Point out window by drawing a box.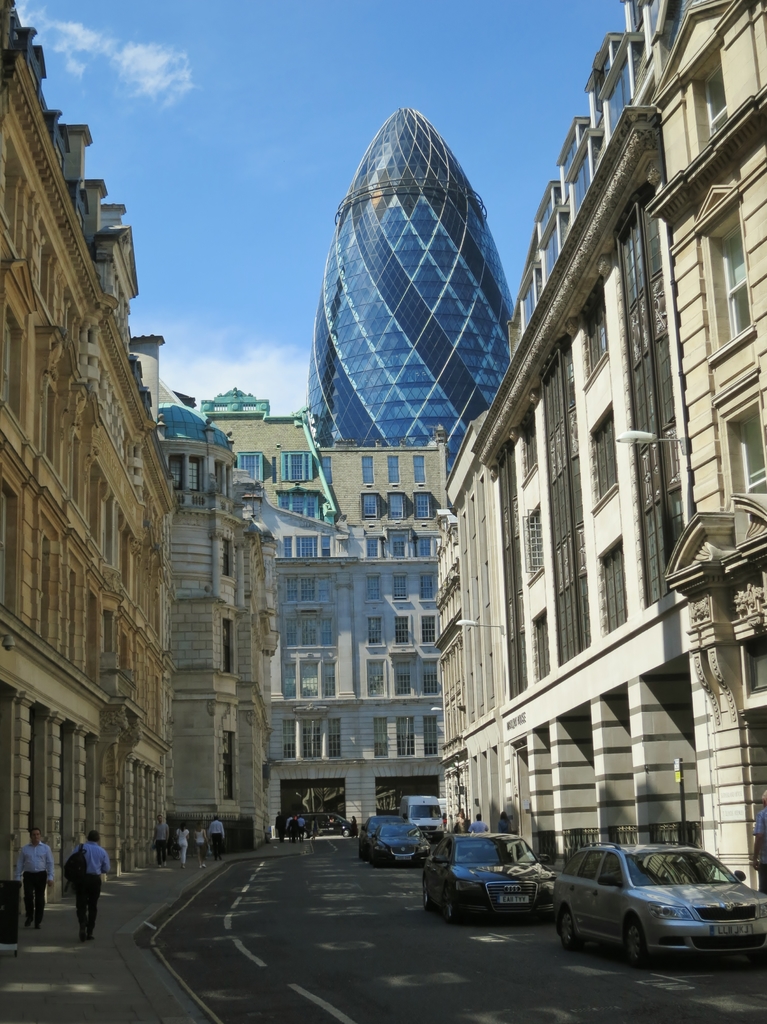
<box>364,577,378,603</box>.
